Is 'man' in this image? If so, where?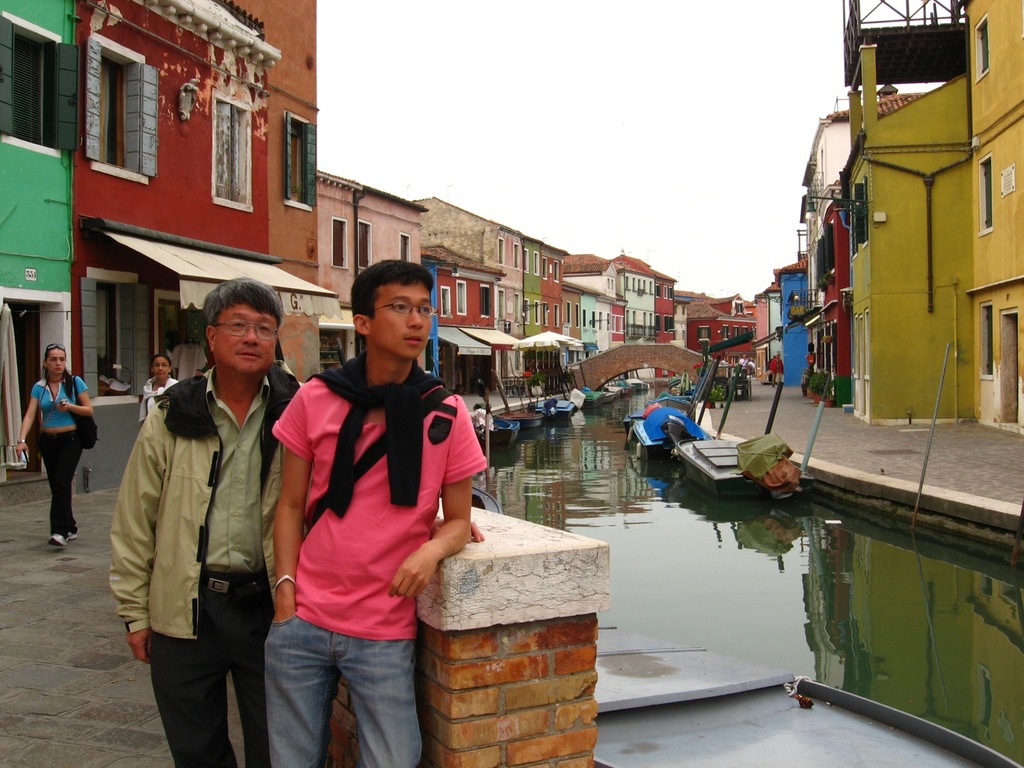
Yes, at <box>524,366,533,383</box>.
